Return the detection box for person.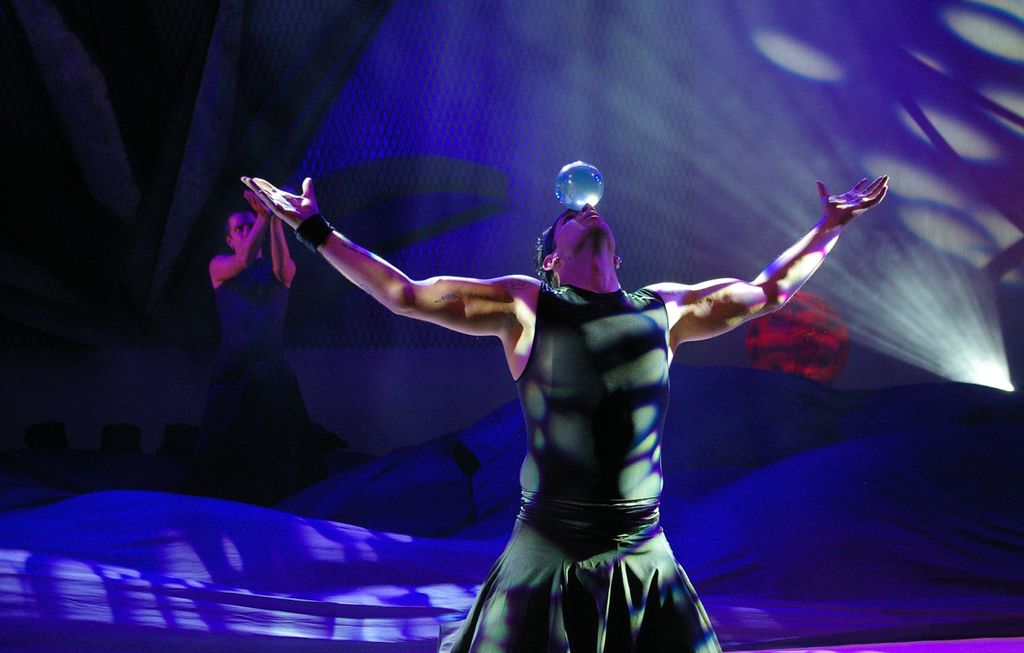
<box>243,168,890,652</box>.
